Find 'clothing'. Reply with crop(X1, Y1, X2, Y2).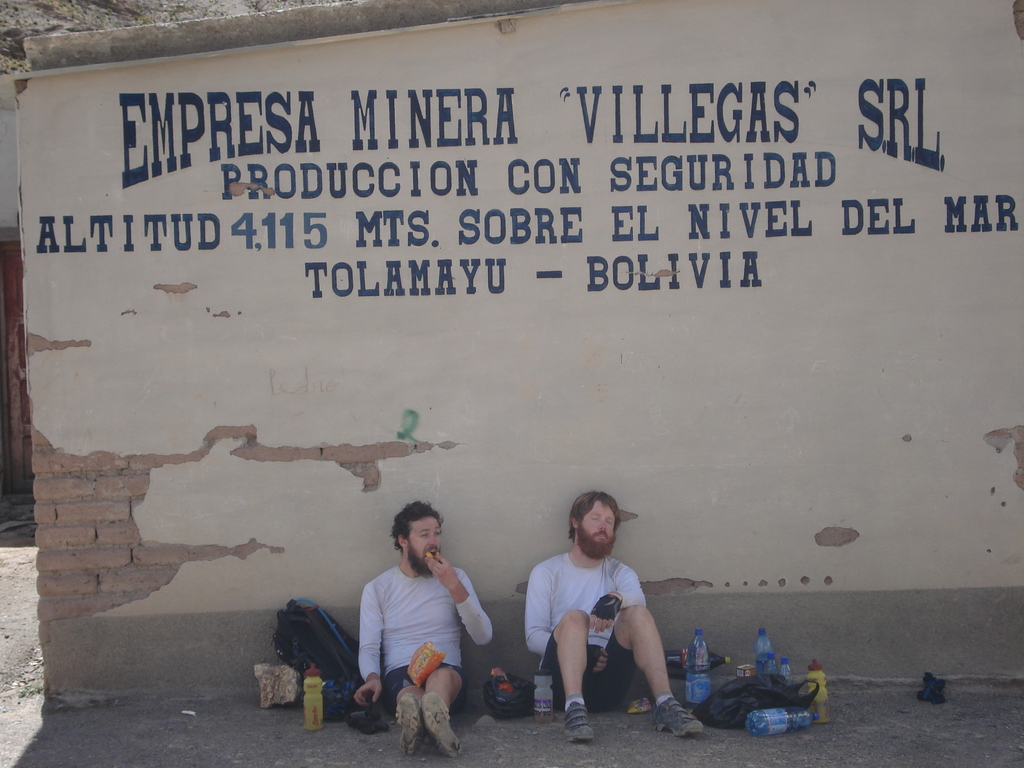
crop(522, 541, 679, 723).
